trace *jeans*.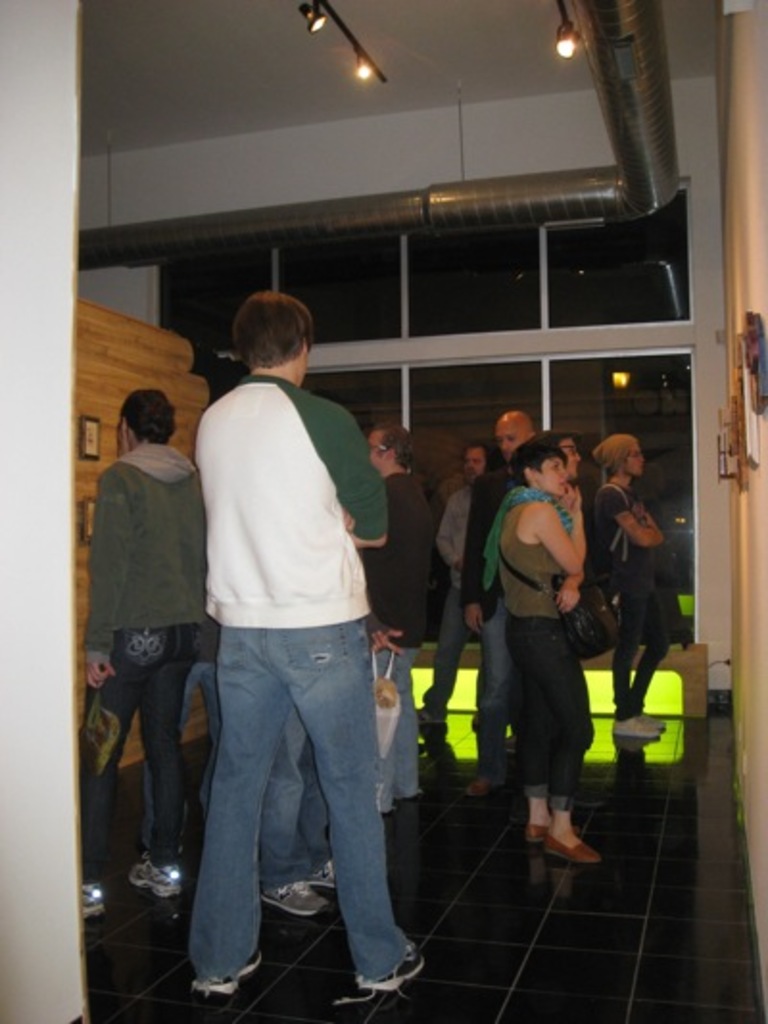
Traced to [left=470, top=594, right=511, bottom=778].
